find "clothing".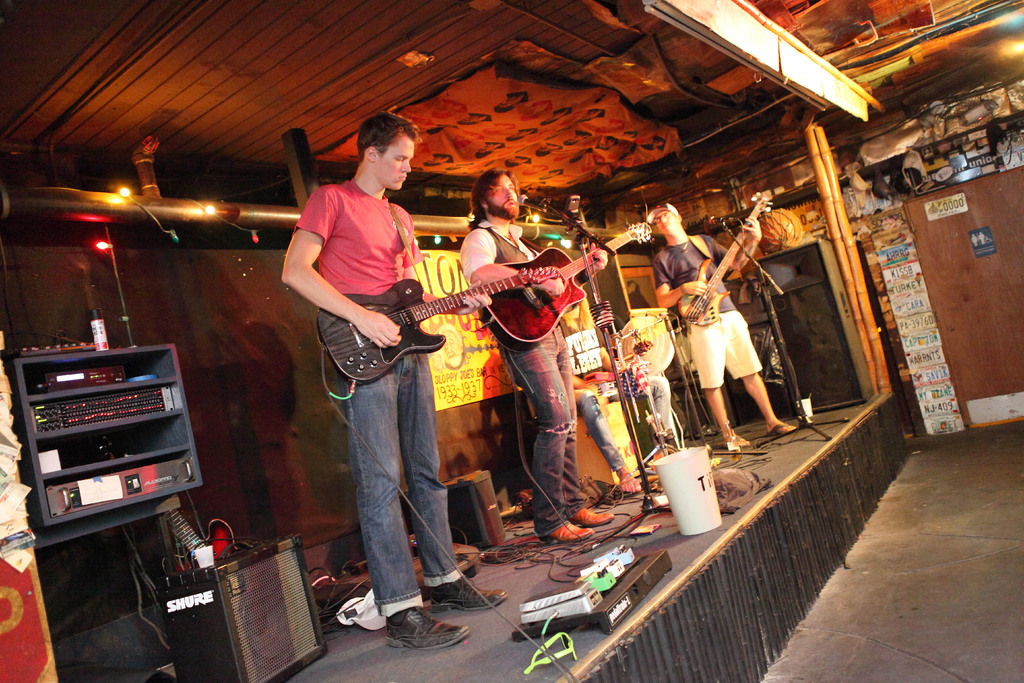
region(453, 219, 575, 547).
